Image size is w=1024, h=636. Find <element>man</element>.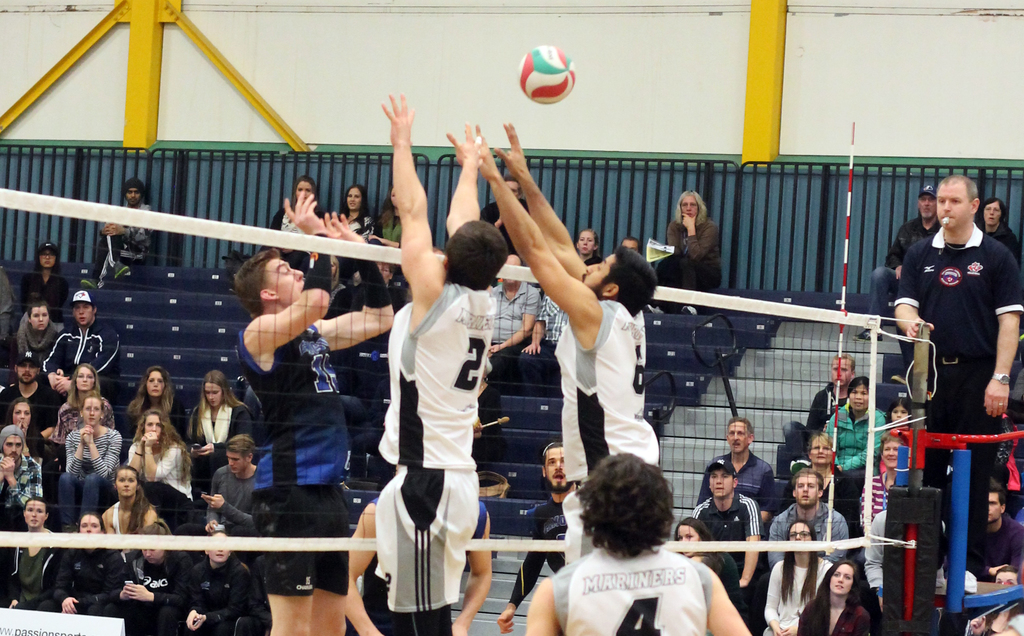
x1=849 y1=181 x2=939 y2=340.
